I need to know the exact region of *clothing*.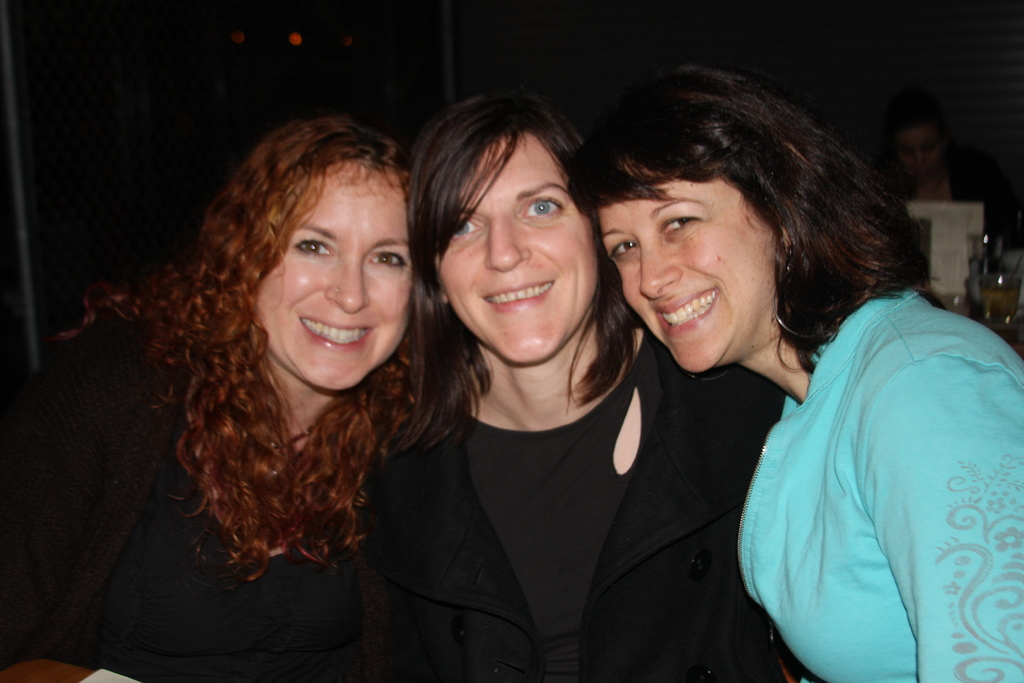
Region: rect(738, 290, 1023, 682).
